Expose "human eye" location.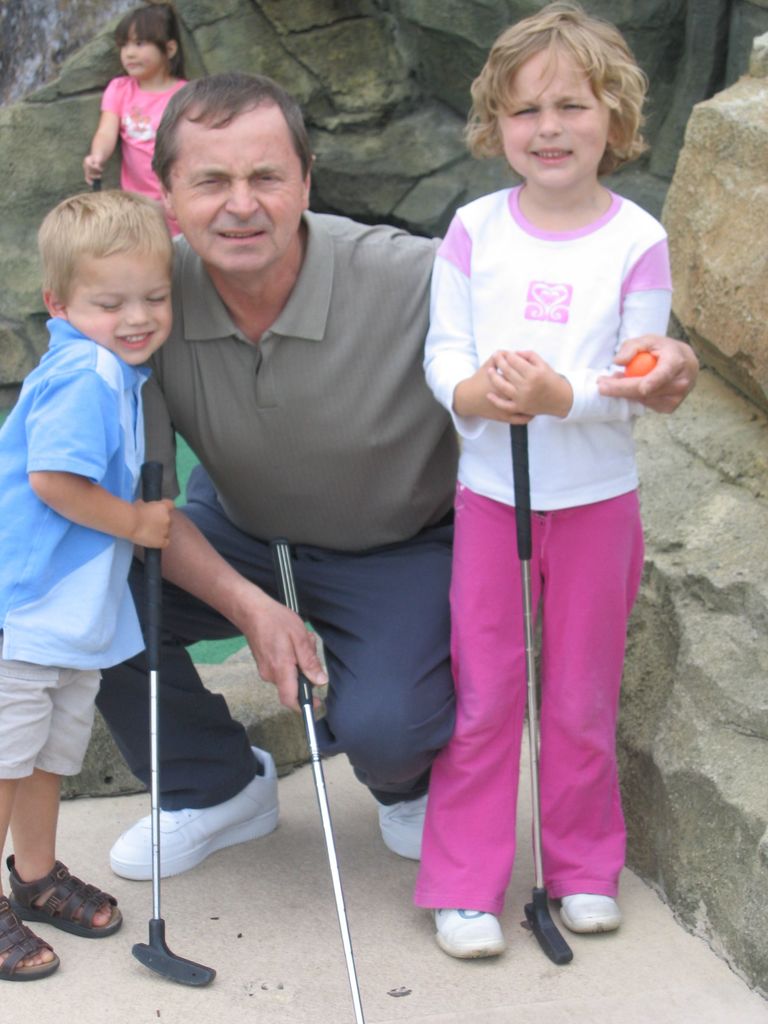
Exposed at Rect(504, 106, 537, 123).
